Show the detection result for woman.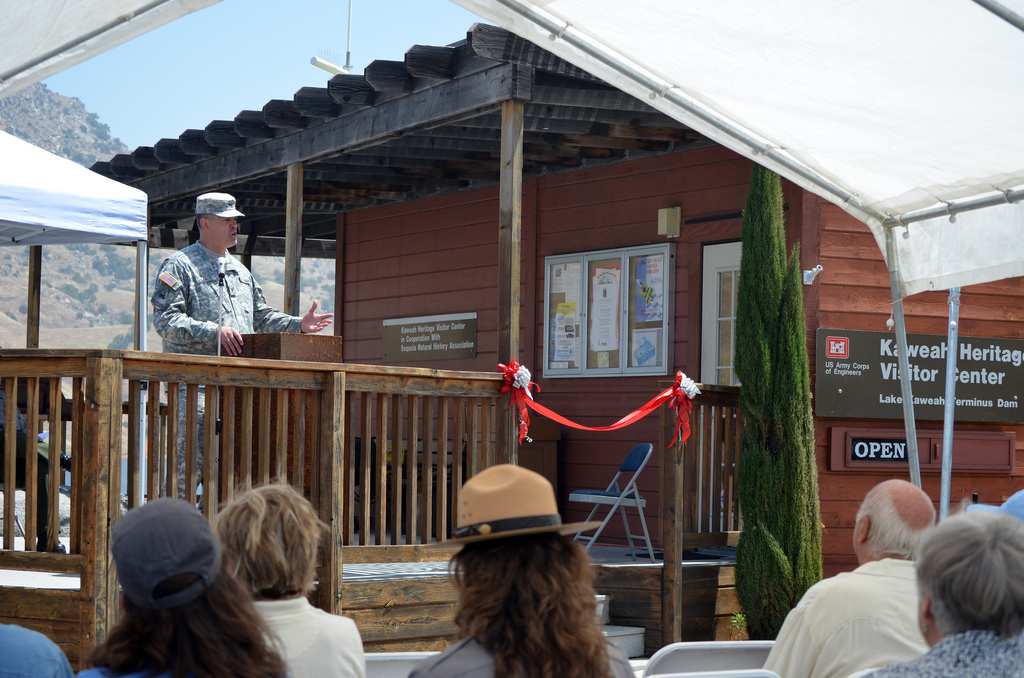
select_region(216, 481, 370, 677).
